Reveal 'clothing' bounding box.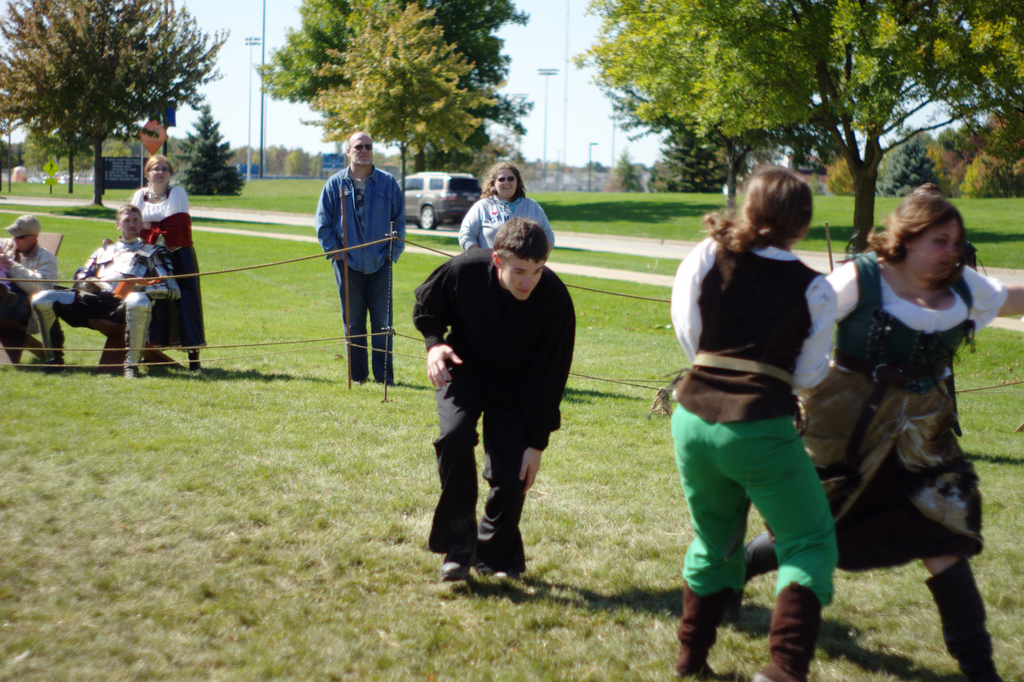
Revealed: detection(458, 195, 552, 267).
